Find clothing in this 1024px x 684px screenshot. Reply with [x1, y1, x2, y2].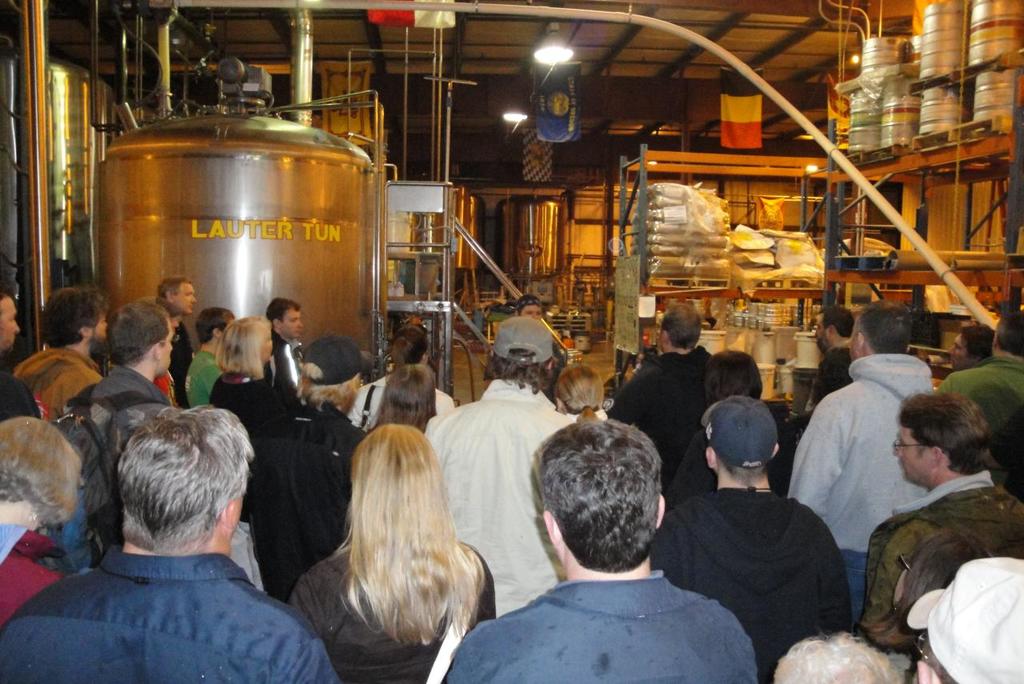
[179, 349, 240, 406].
